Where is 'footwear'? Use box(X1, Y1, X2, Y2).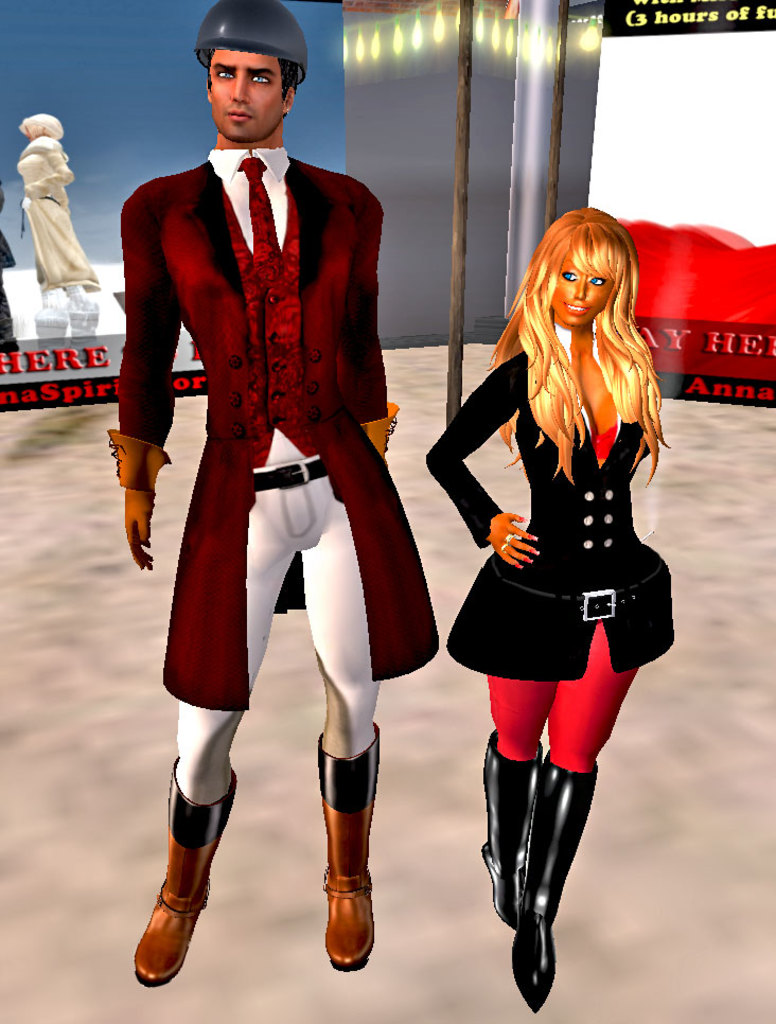
box(508, 746, 597, 1013).
